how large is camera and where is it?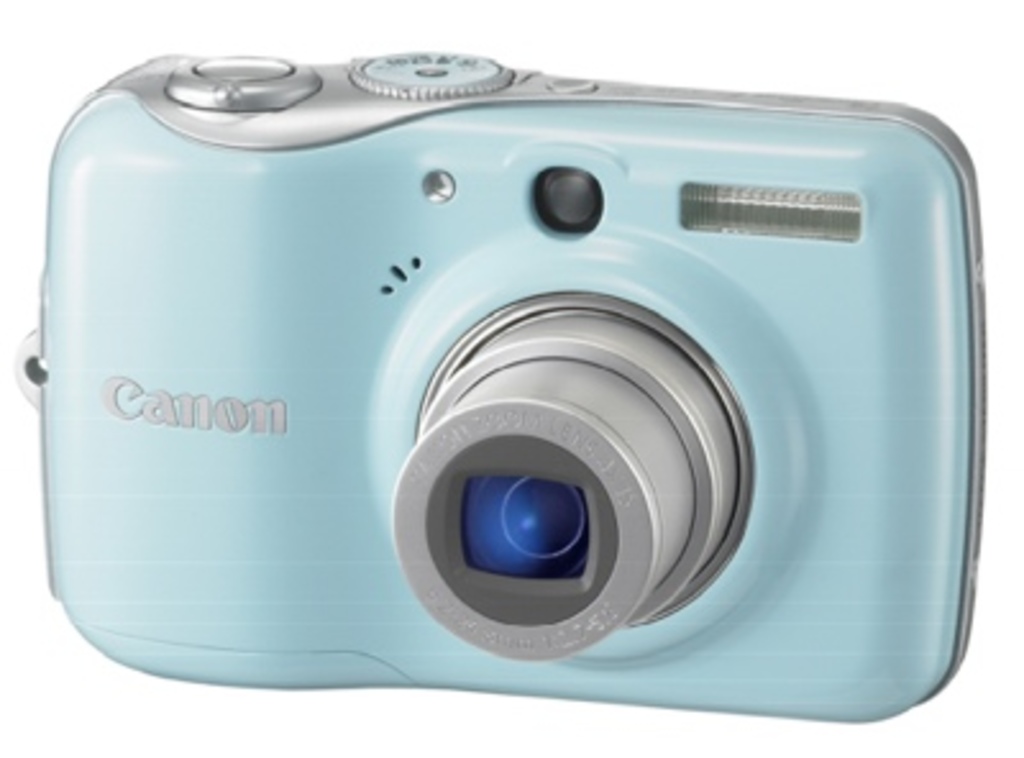
Bounding box: crop(13, 51, 986, 730).
